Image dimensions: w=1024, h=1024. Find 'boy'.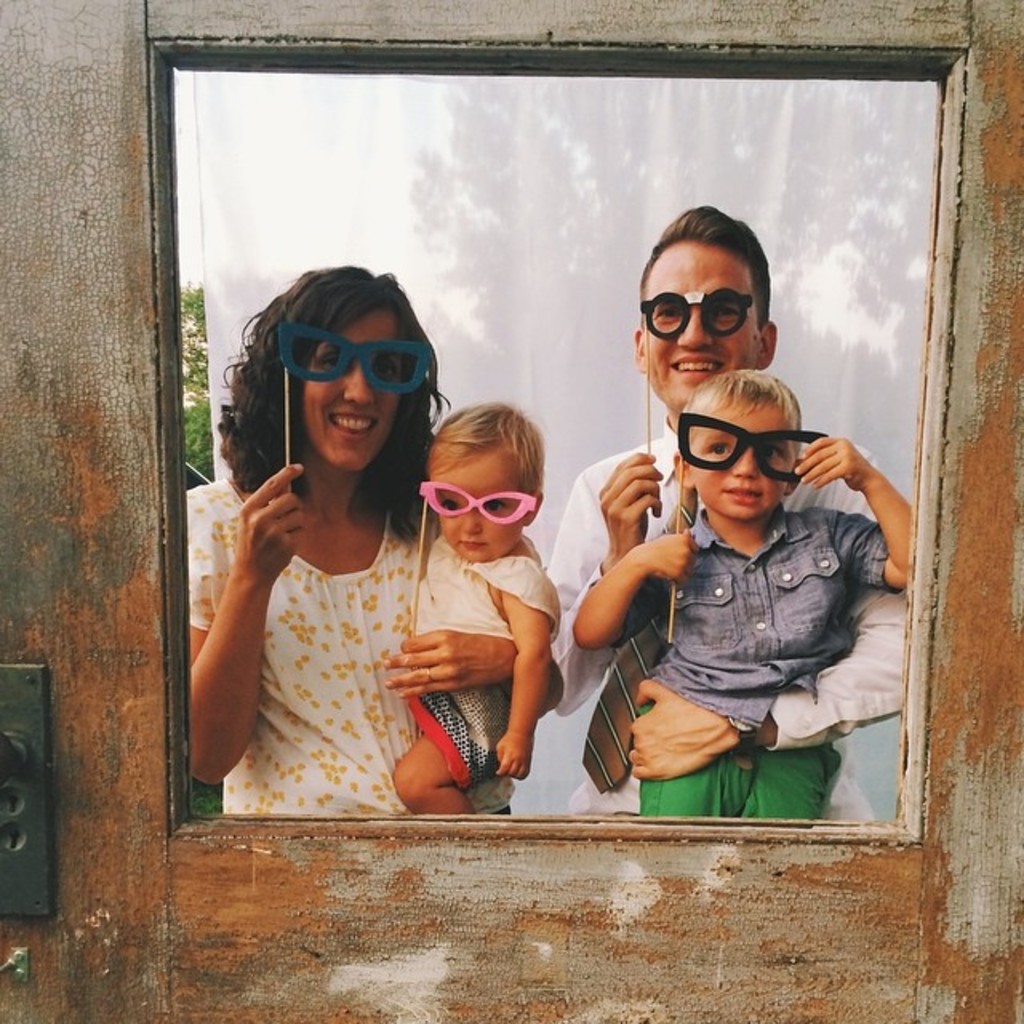
(368, 394, 605, 781).
